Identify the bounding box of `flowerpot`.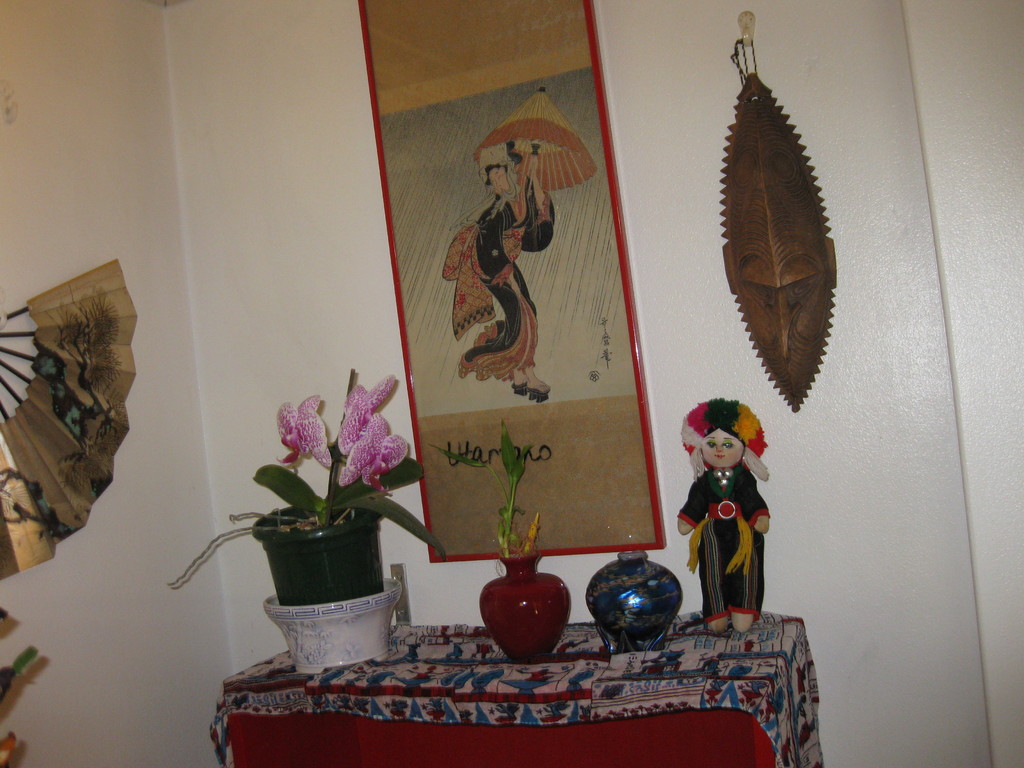
bbox=[250, 500, 386, 598].
